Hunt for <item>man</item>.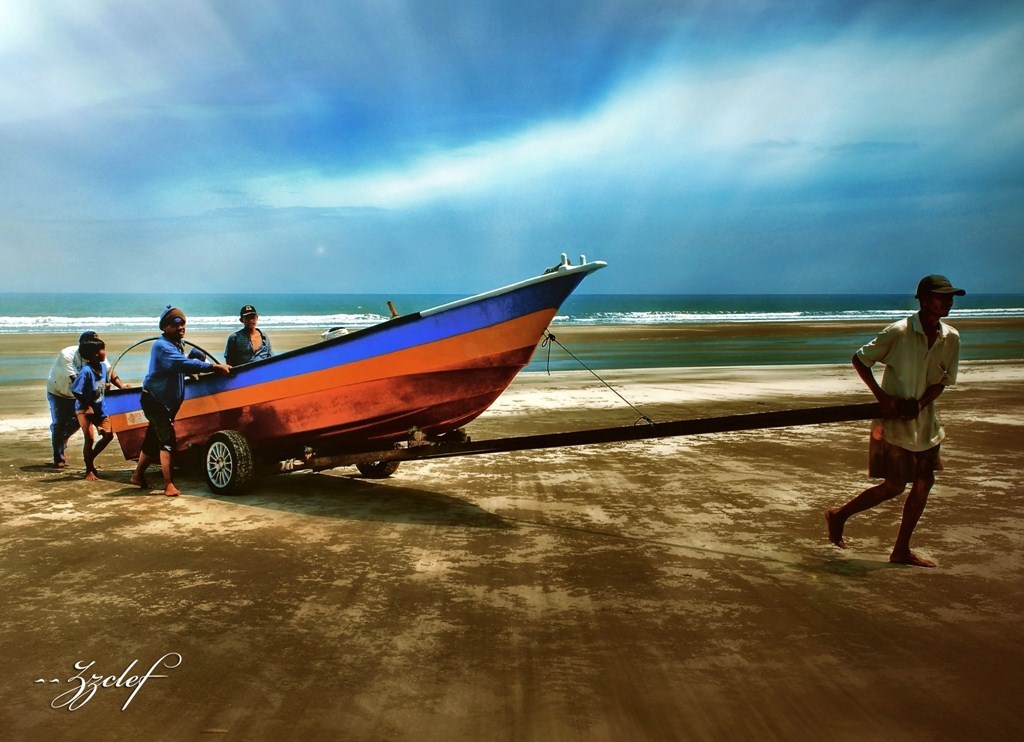
Hunted down at 223,304,275,370.
